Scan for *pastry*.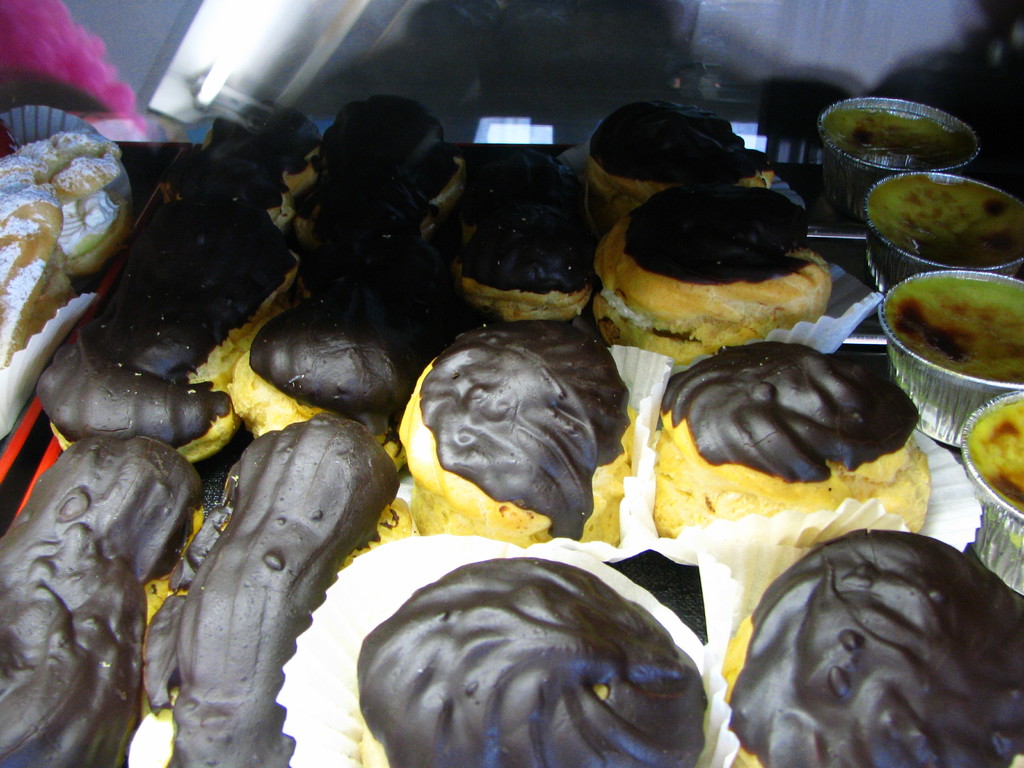
Scan result: bbox=[716, 531, 1023, 767].
